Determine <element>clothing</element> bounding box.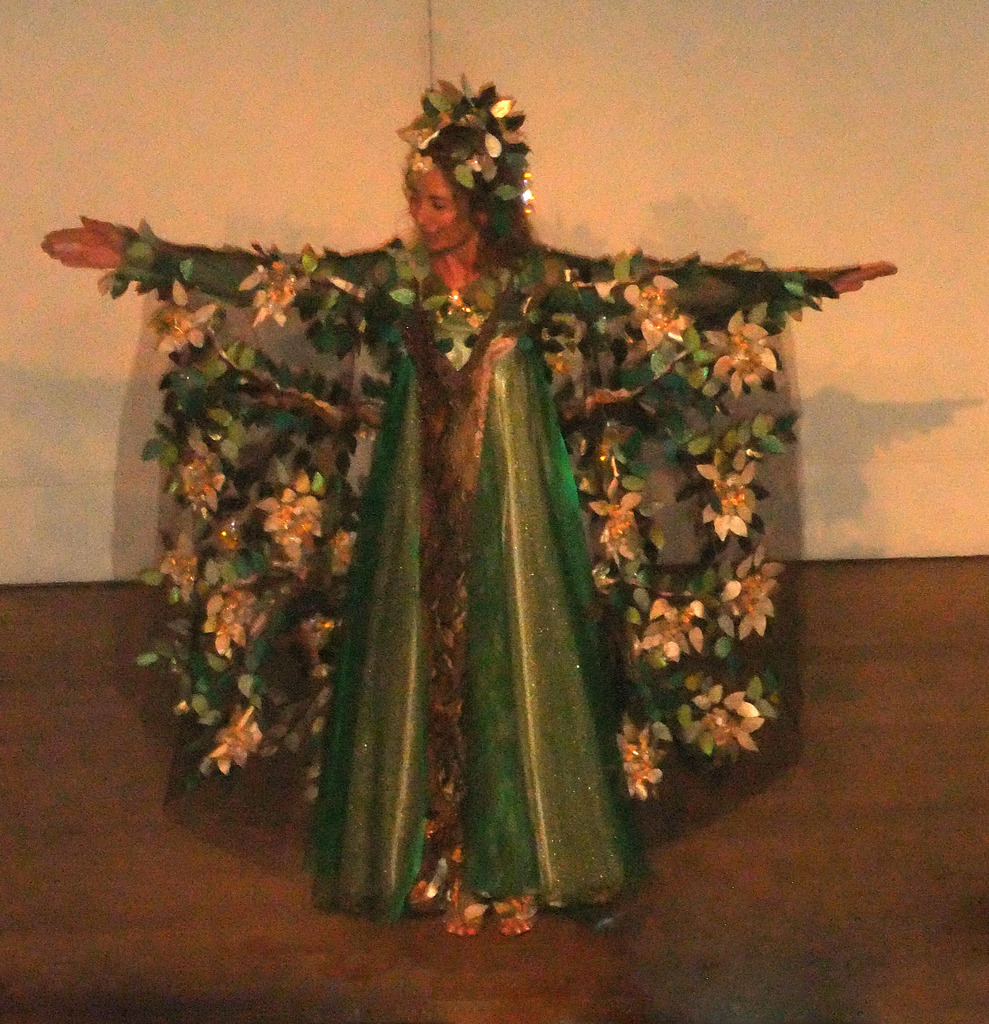
Determined: crop(284, 103, 663, 933).
